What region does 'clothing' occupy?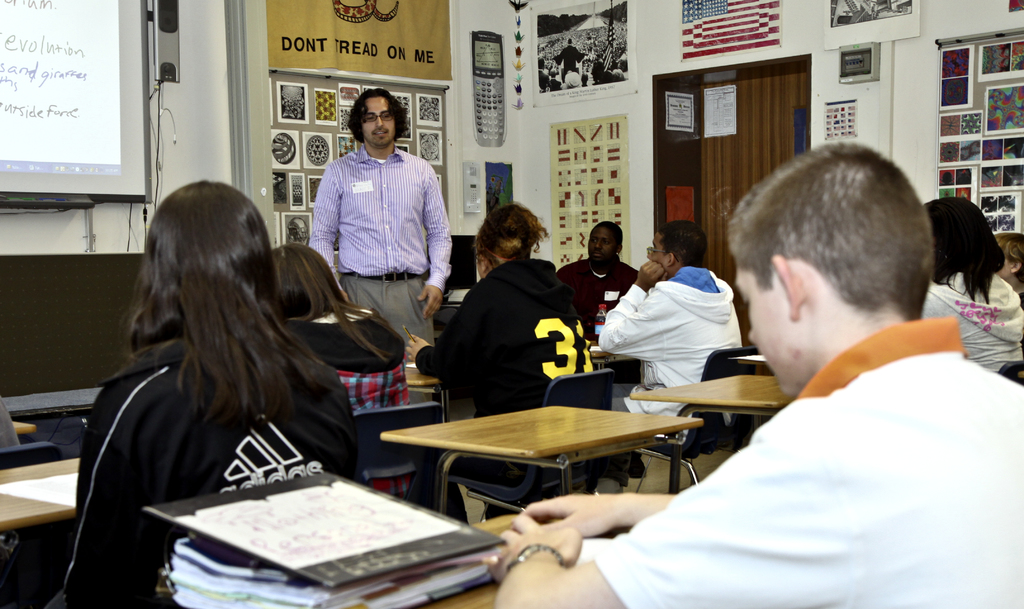
[924,269,1023,383].
